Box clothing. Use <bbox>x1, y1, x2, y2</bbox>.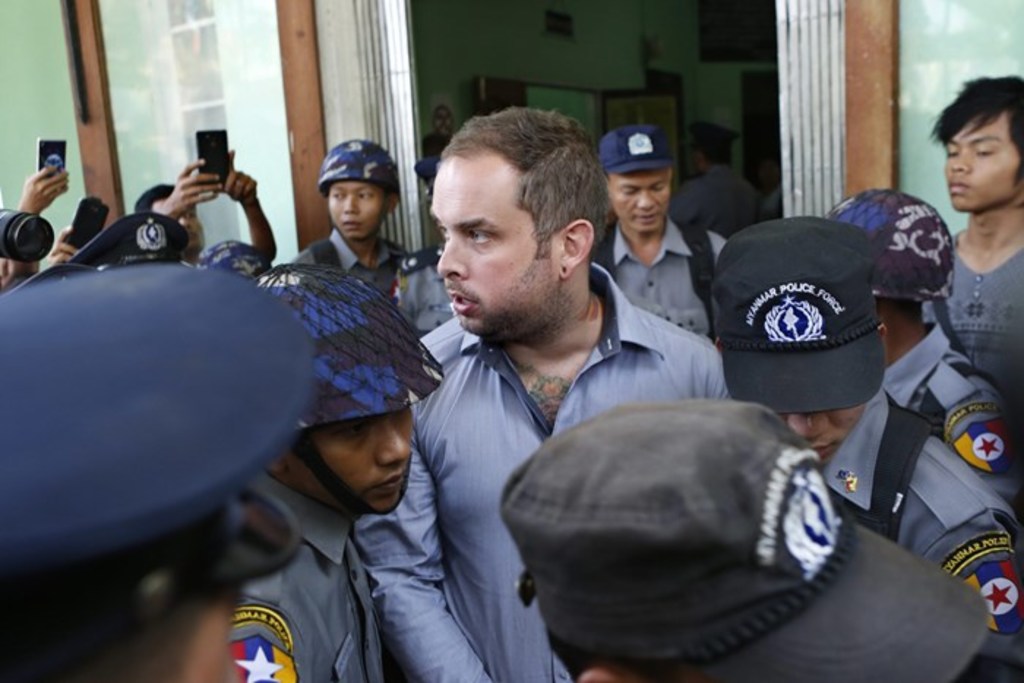
<bbox>351, 262, 726, 682</bbox>.
